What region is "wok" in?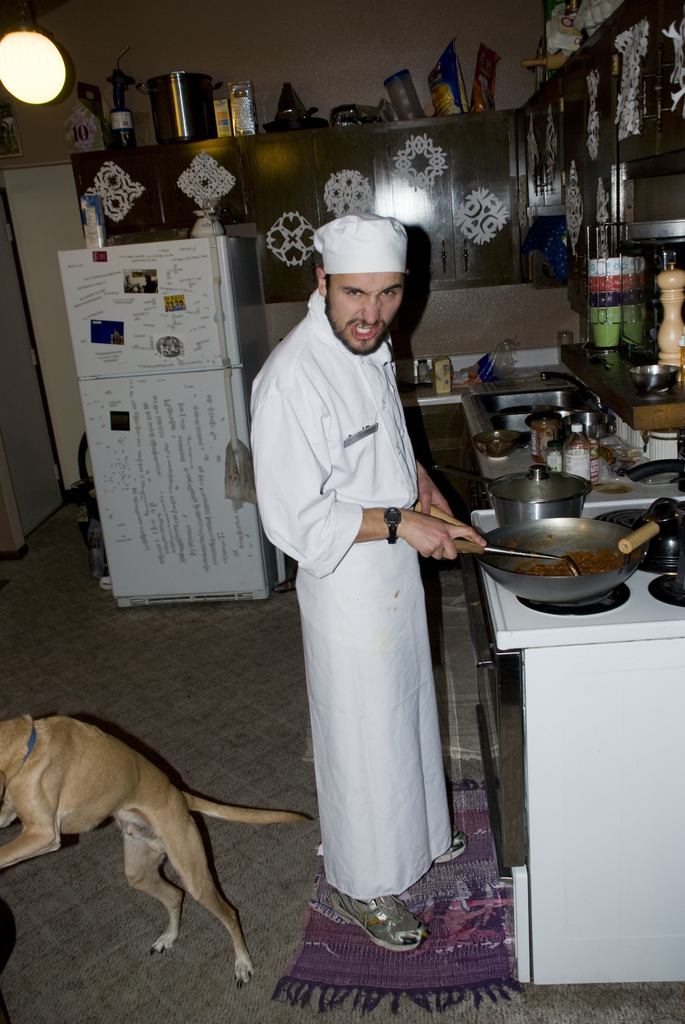
x1=421, y1=445, x2=599, y2=521.
